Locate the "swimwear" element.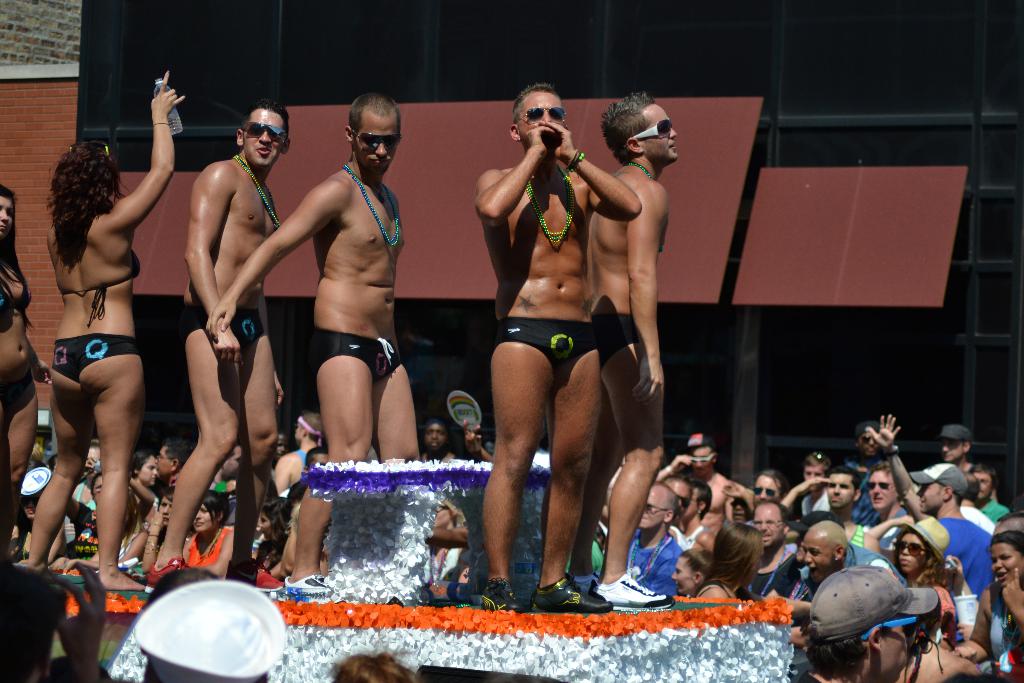
Element bbox: region(0, 269, 33, 313).
